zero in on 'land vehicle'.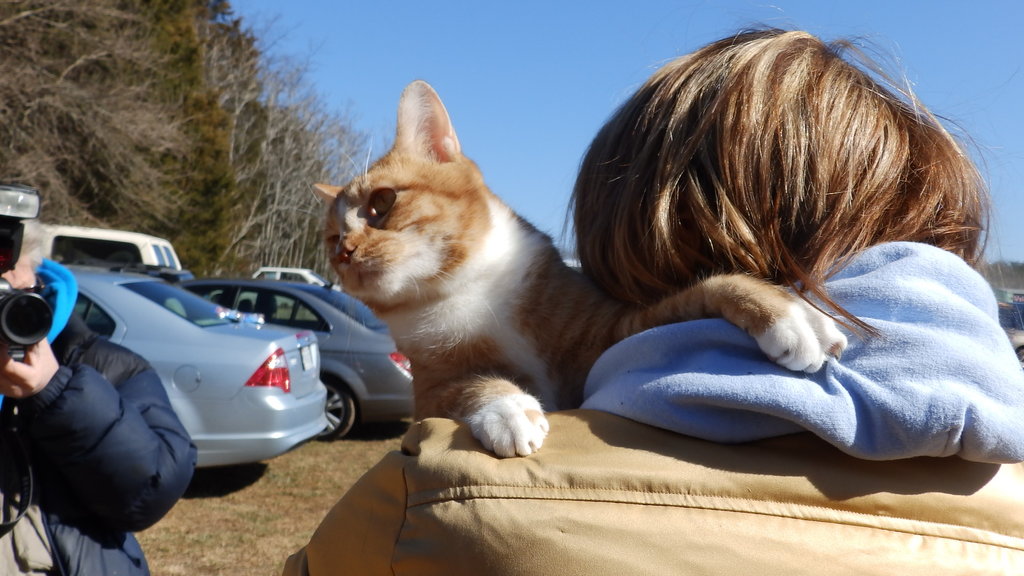
Zeroed in: <region>996, 300, 1023, 361</region>.
